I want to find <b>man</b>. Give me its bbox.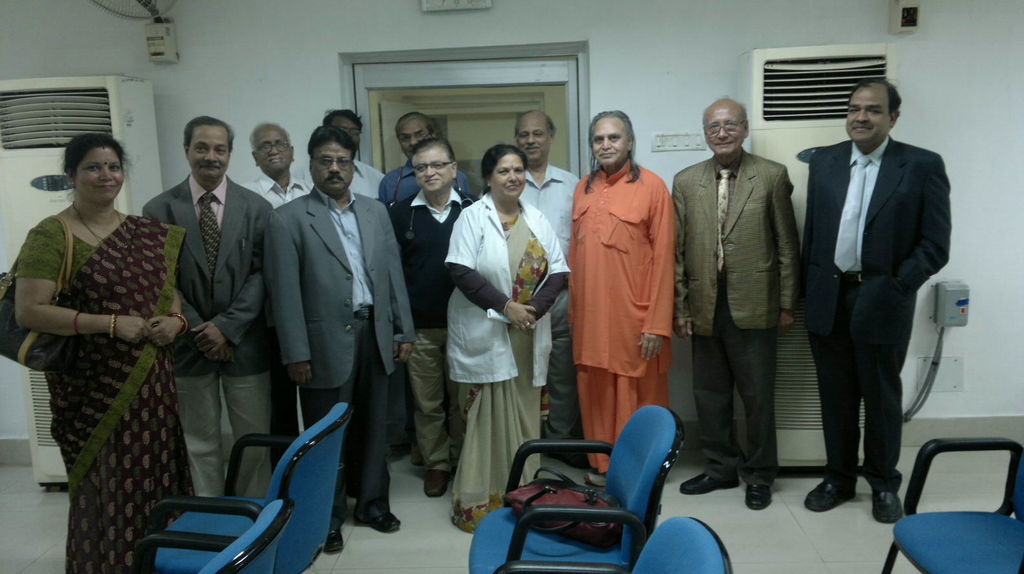
region(571, 112, 674, 473).
